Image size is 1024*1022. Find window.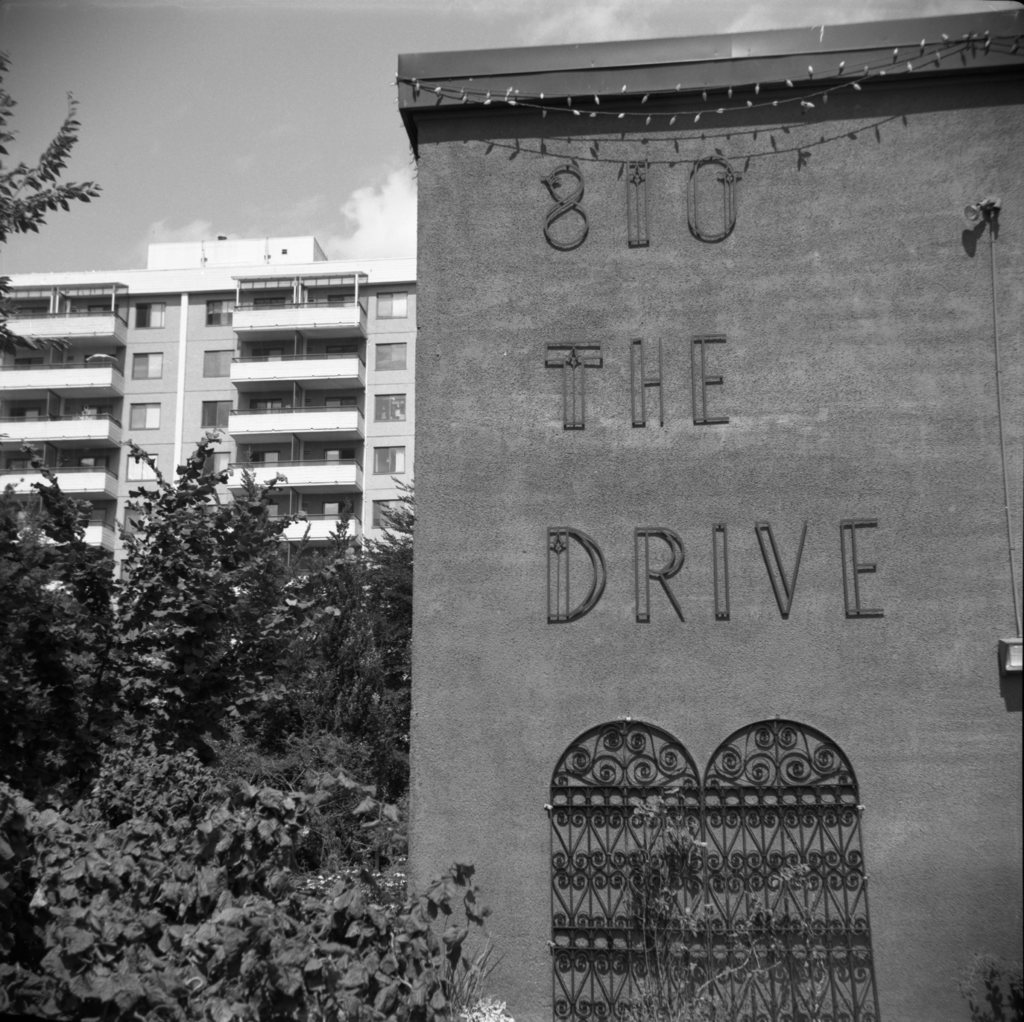
<region>375, 342, 410, 371</region>.
